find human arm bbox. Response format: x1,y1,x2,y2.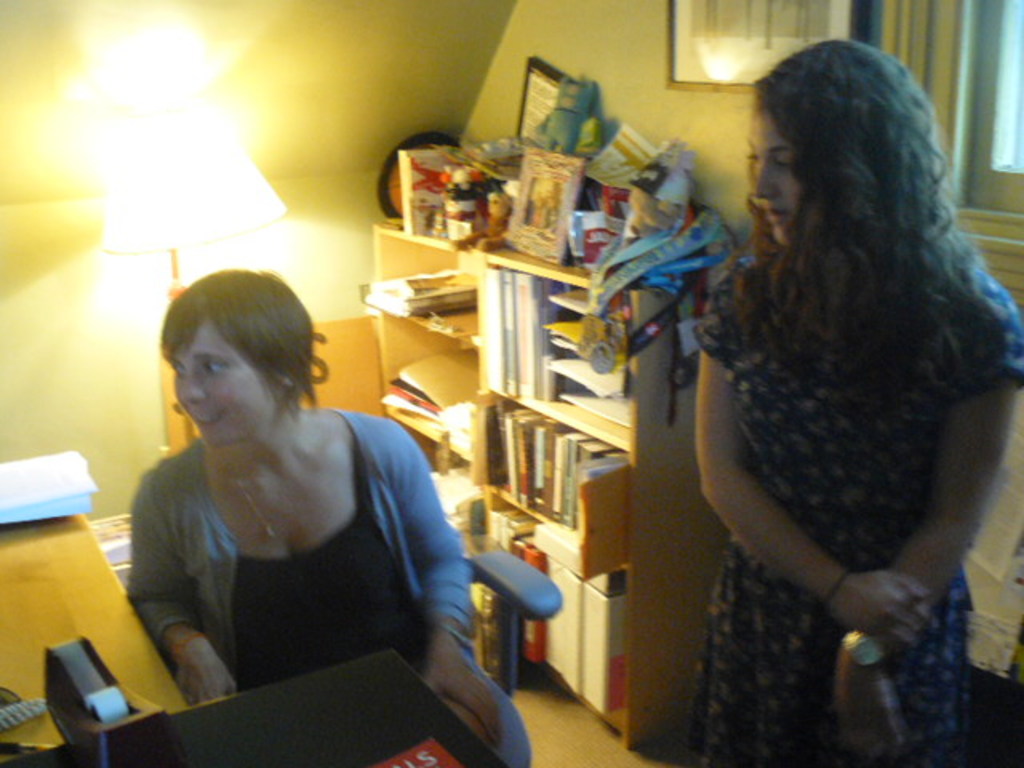
688,258,930,654.
